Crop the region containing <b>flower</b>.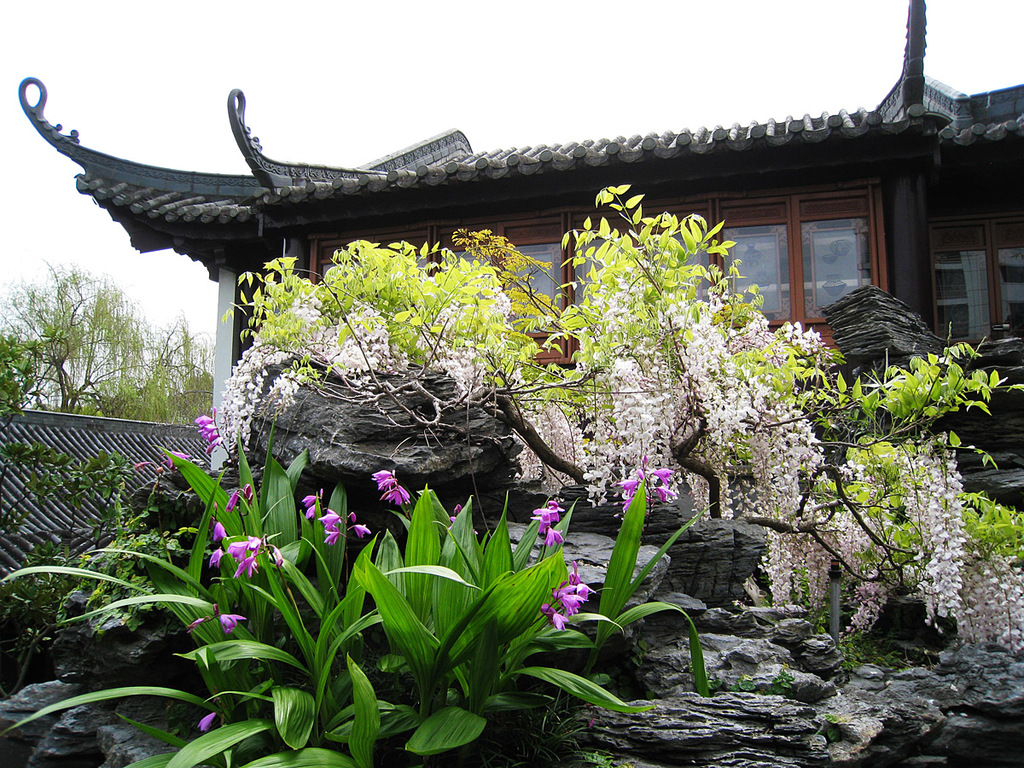
Crop region: 212, 519, 226, 539.
